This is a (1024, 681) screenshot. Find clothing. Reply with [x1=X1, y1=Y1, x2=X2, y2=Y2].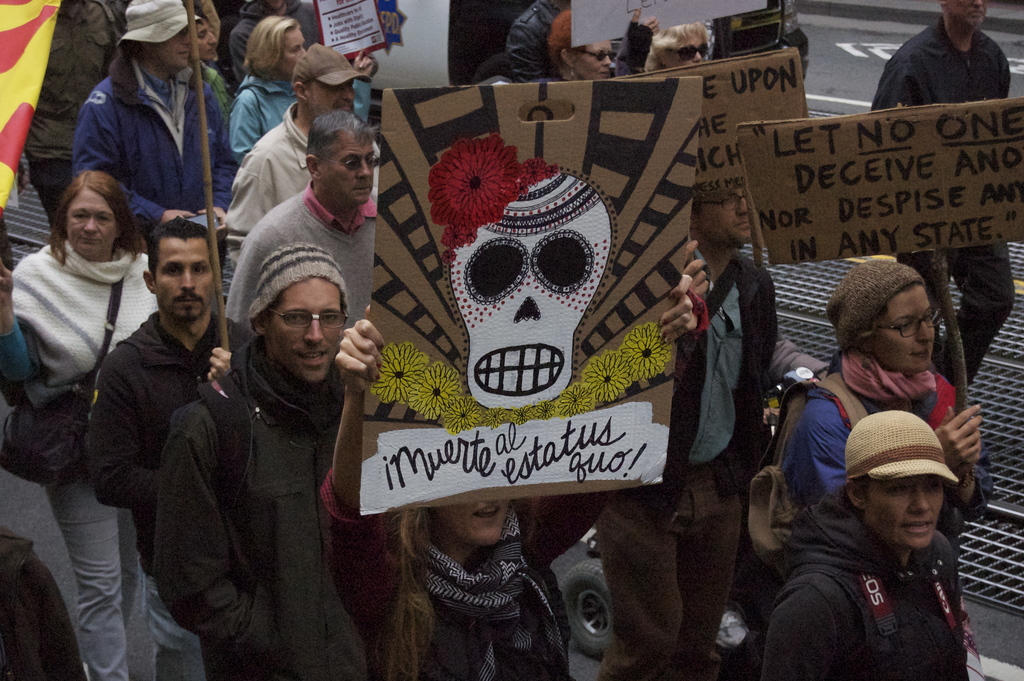
[x1=718, y1=0, x2=814, y2=64].
